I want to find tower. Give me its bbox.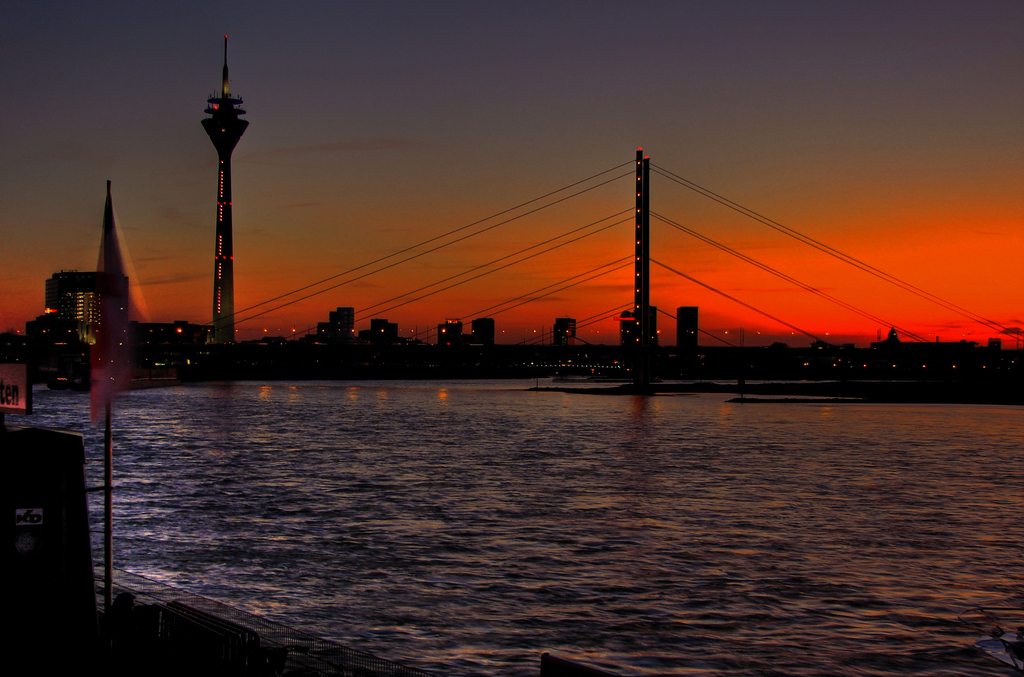
region(473, 320, 493, 347).
